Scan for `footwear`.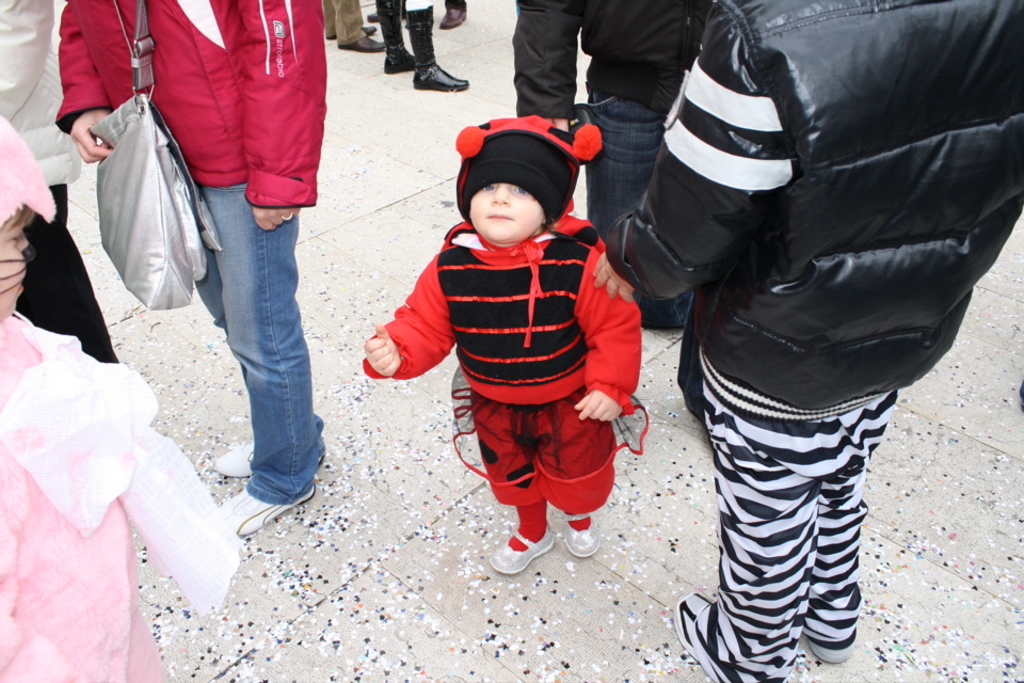
Scan result: <region>442, 0, 468, 28</region>.
